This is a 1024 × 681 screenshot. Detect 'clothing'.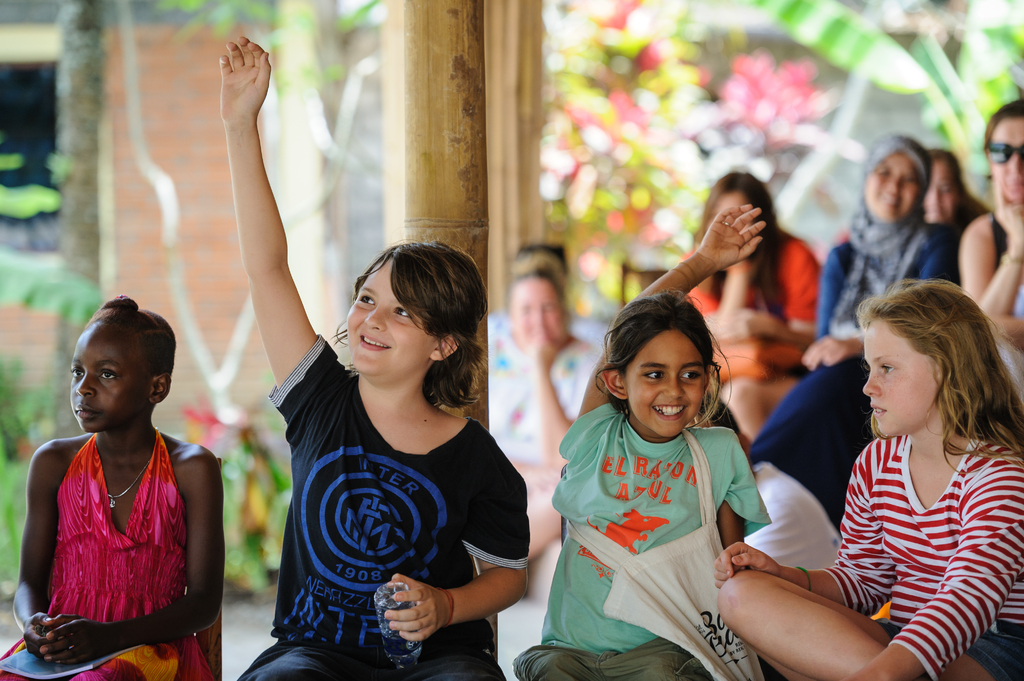
region(743, 460, 842, 570).
